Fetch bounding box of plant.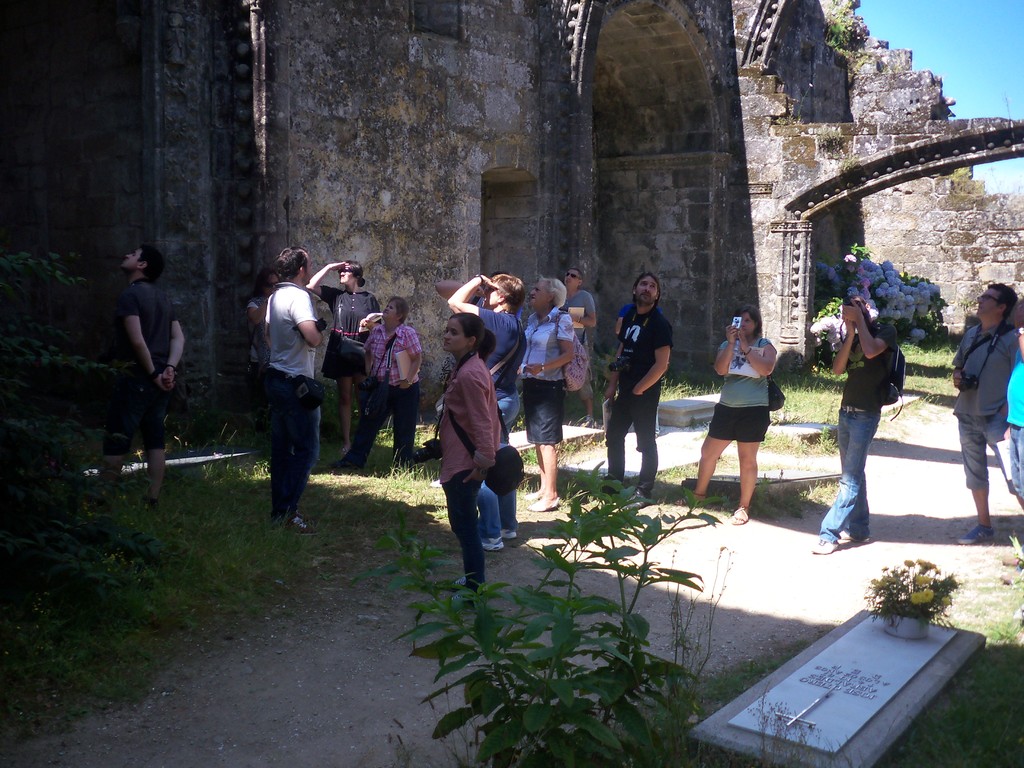
Bbox: <box>558,345,603,433</box>.
